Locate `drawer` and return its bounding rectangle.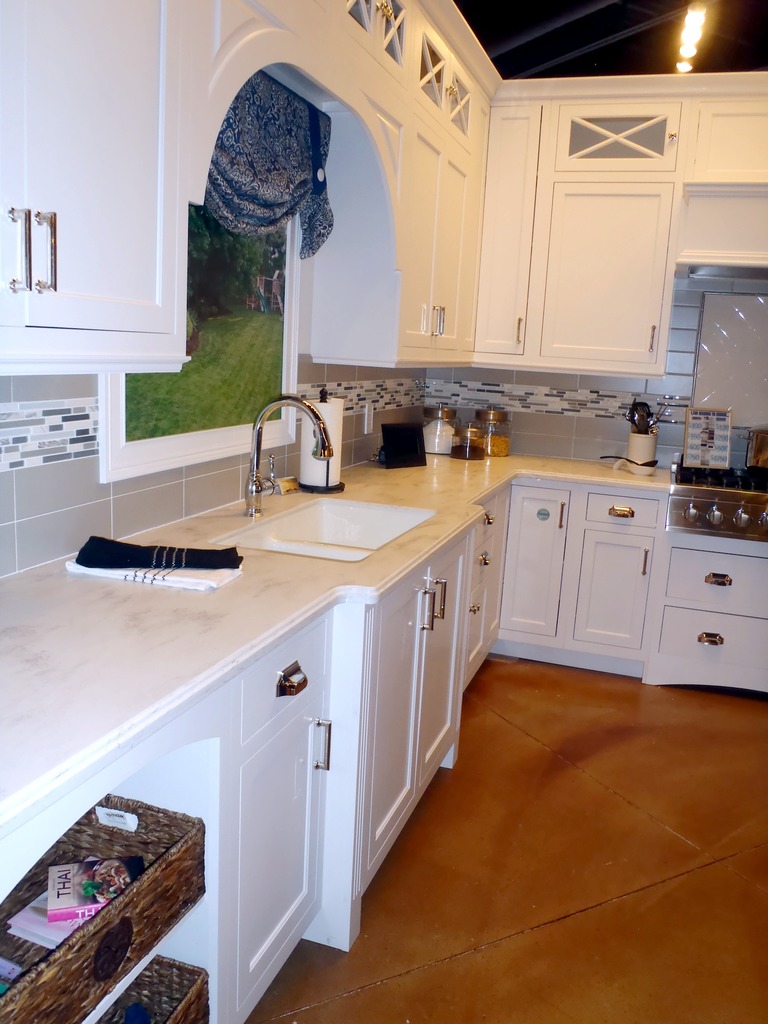
pyautogui.locateOnScreen(235, 616, 322, 746).
